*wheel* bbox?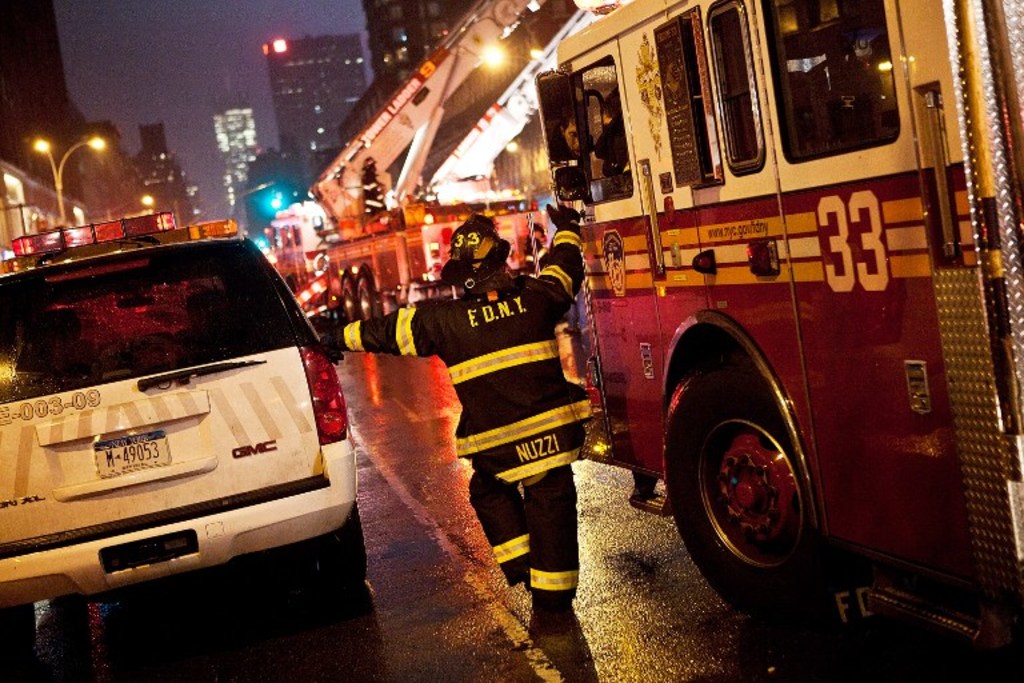
bbox(360, 268, 380, 316)
